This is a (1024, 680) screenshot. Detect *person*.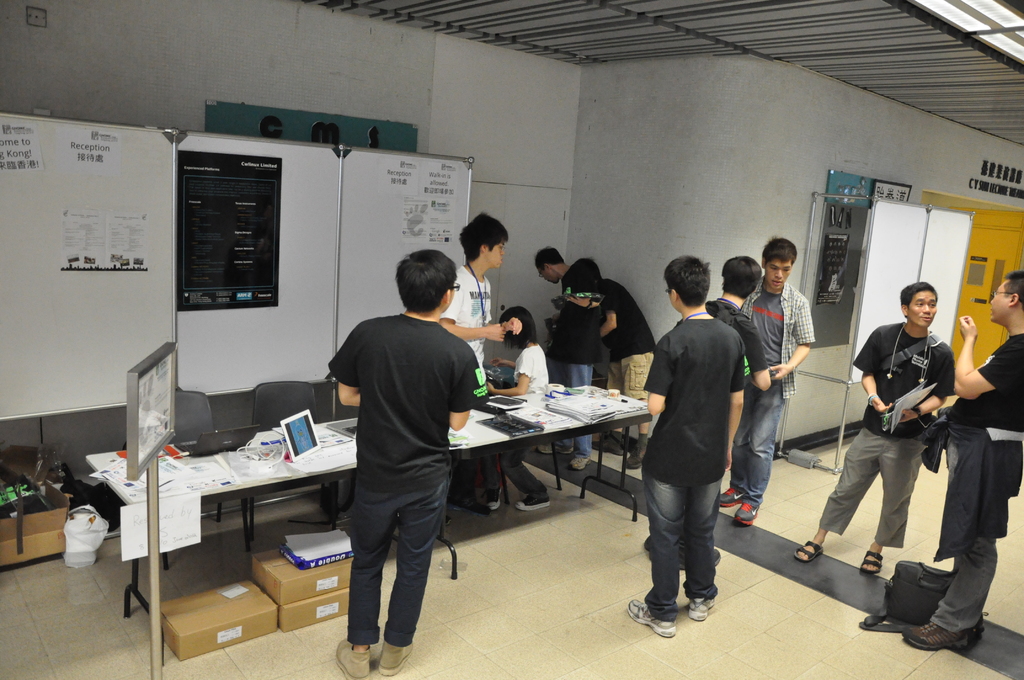
detection(436, 213, 500, 522).
